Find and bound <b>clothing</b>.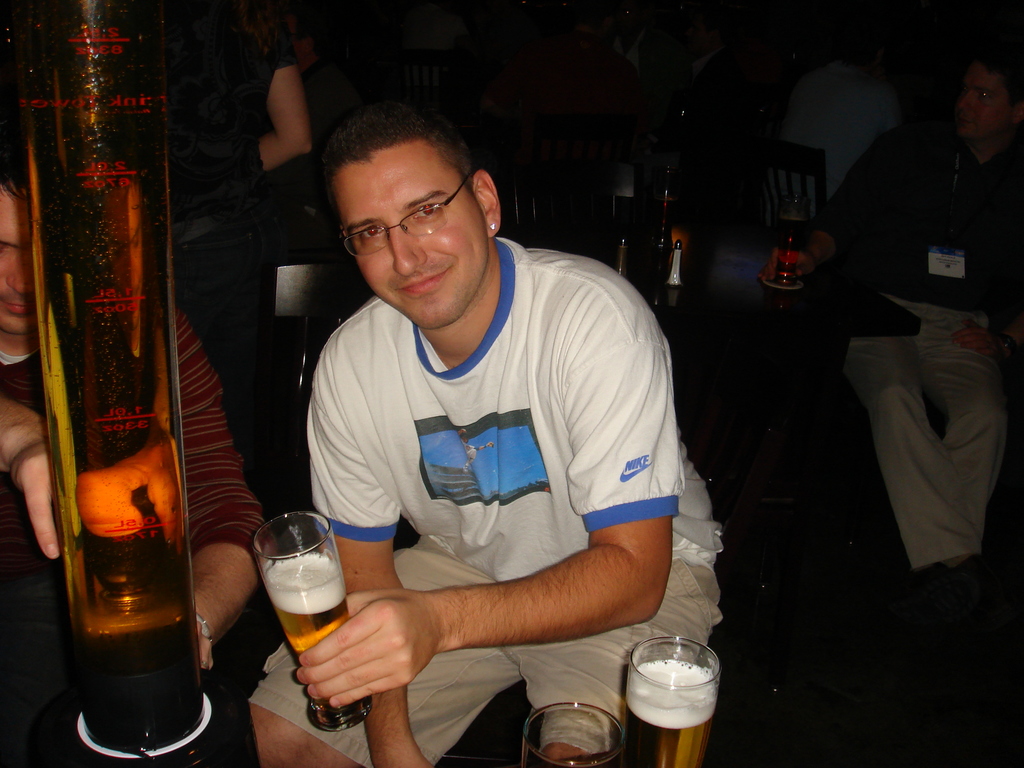
Bound: box=[0, 301, 259, 661].
